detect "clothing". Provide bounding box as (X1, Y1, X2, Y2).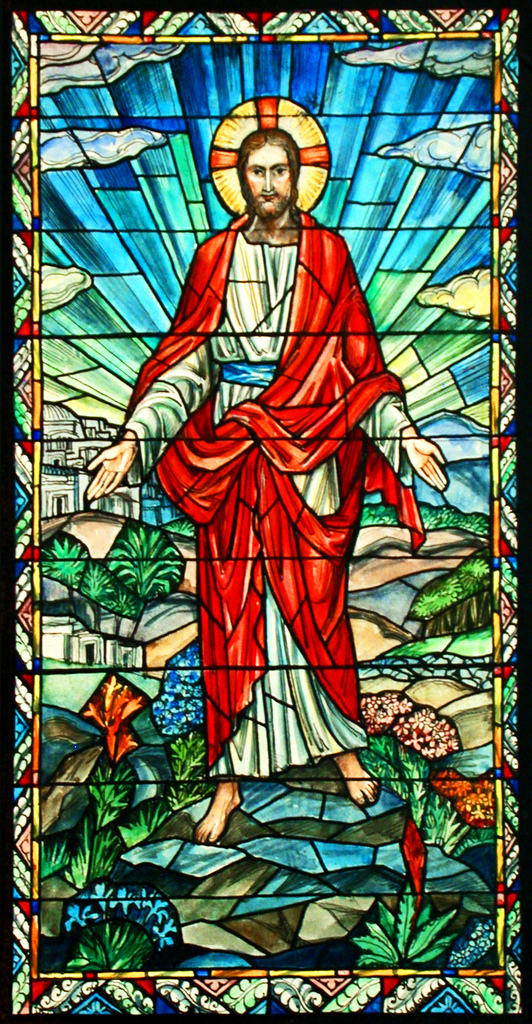
(126, 195, 433, 797).
